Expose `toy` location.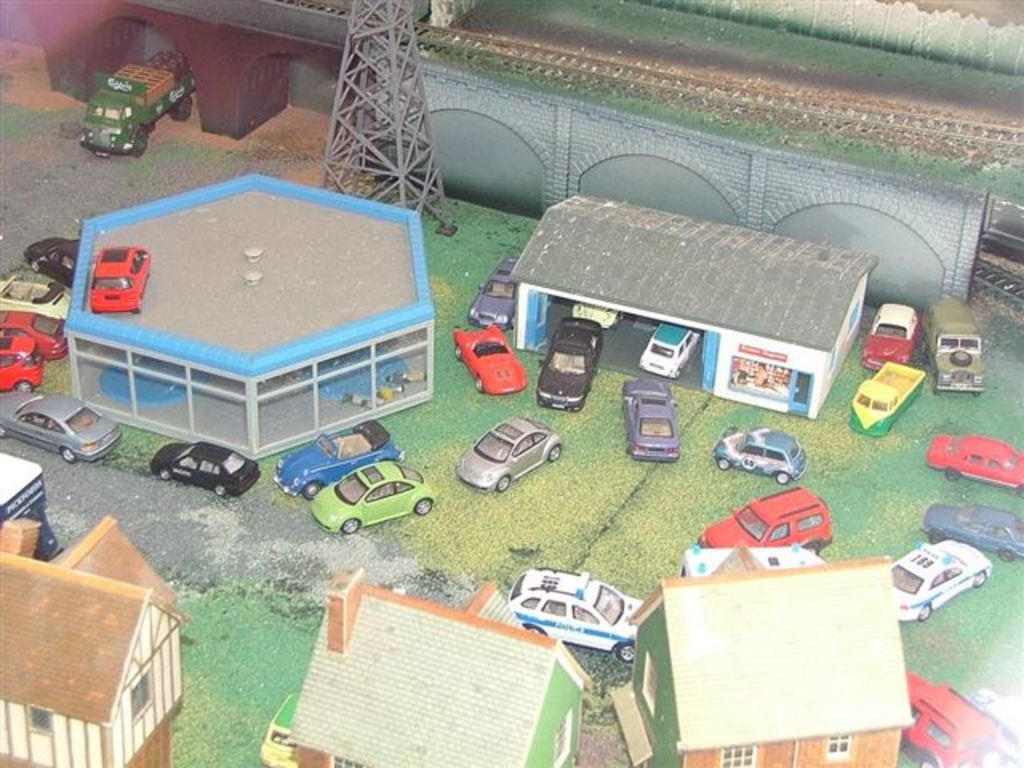
Exposed at detection(699, 483, 834, 555).
